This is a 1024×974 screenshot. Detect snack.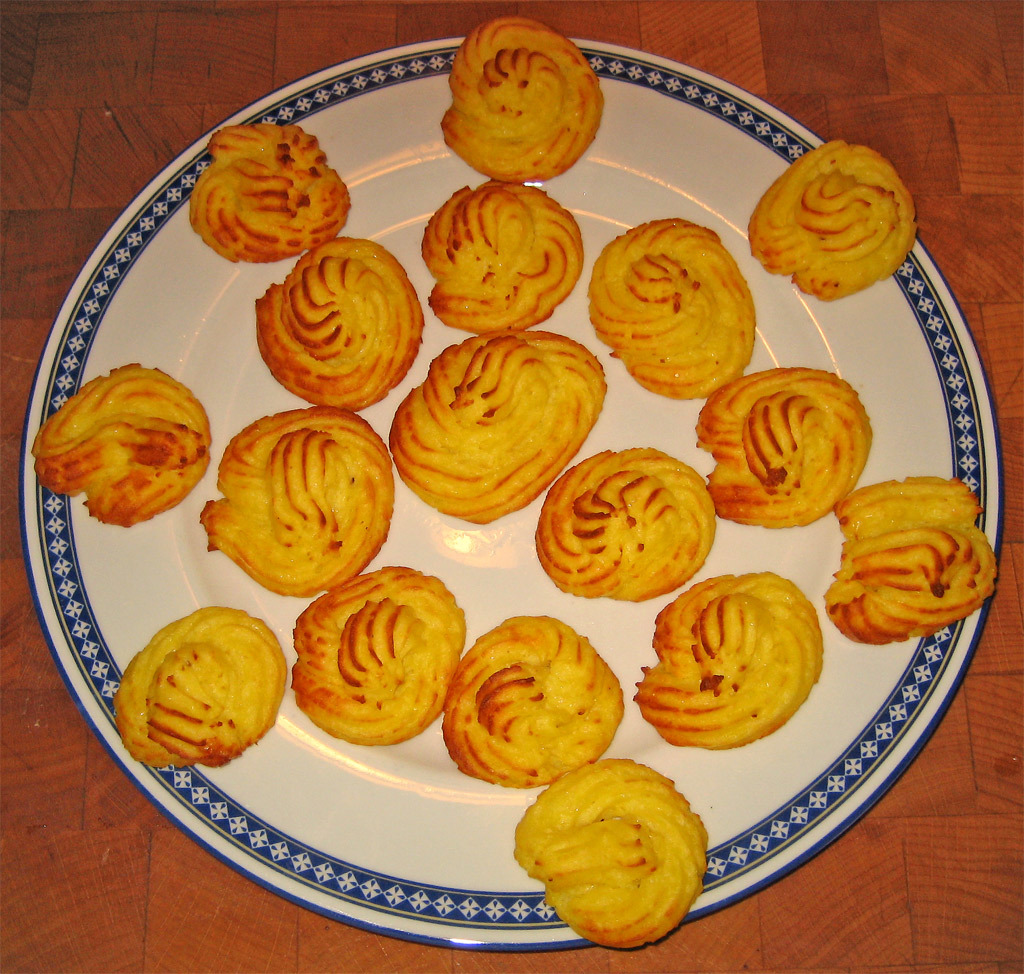
rect(441, 17, 604, 187).
